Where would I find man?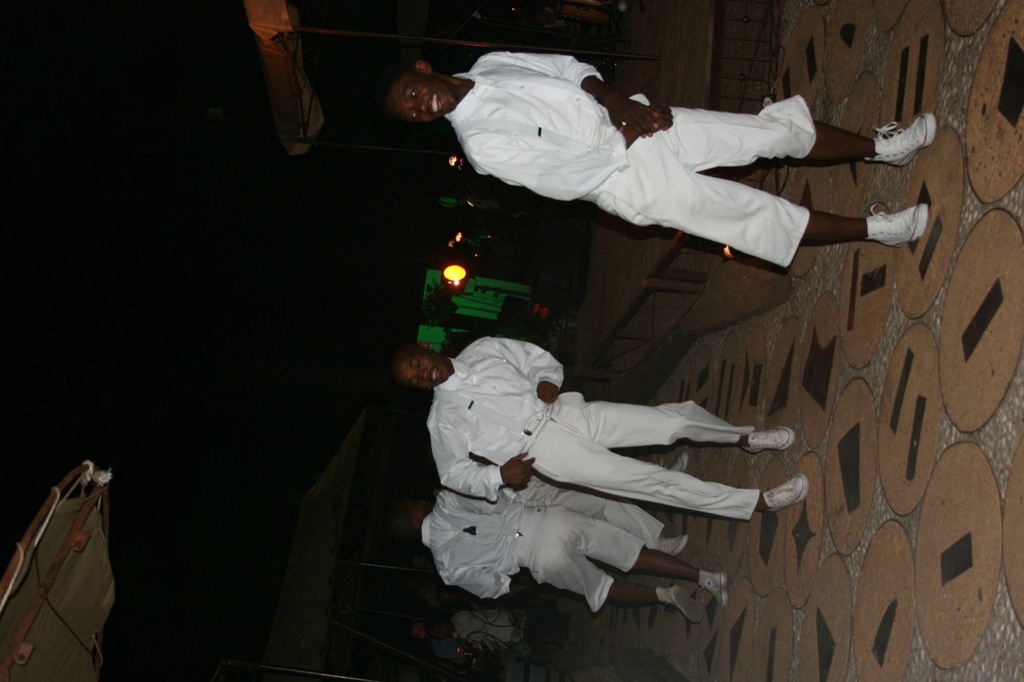
At Rect(387, 489, 728, 622).
